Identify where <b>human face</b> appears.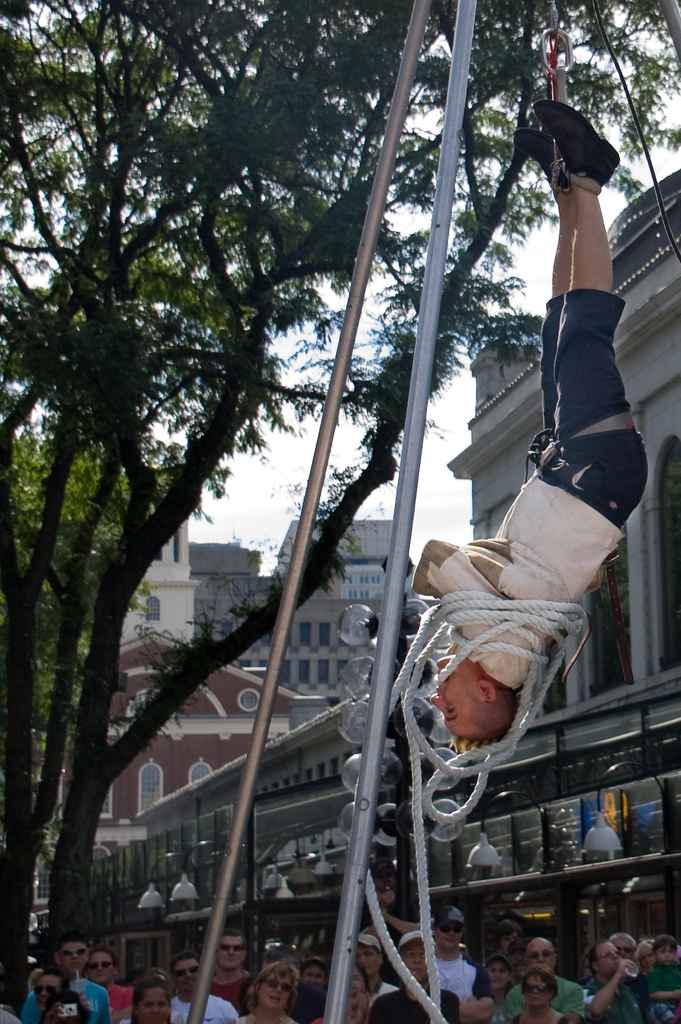
Appears at (502,929,518,955).
